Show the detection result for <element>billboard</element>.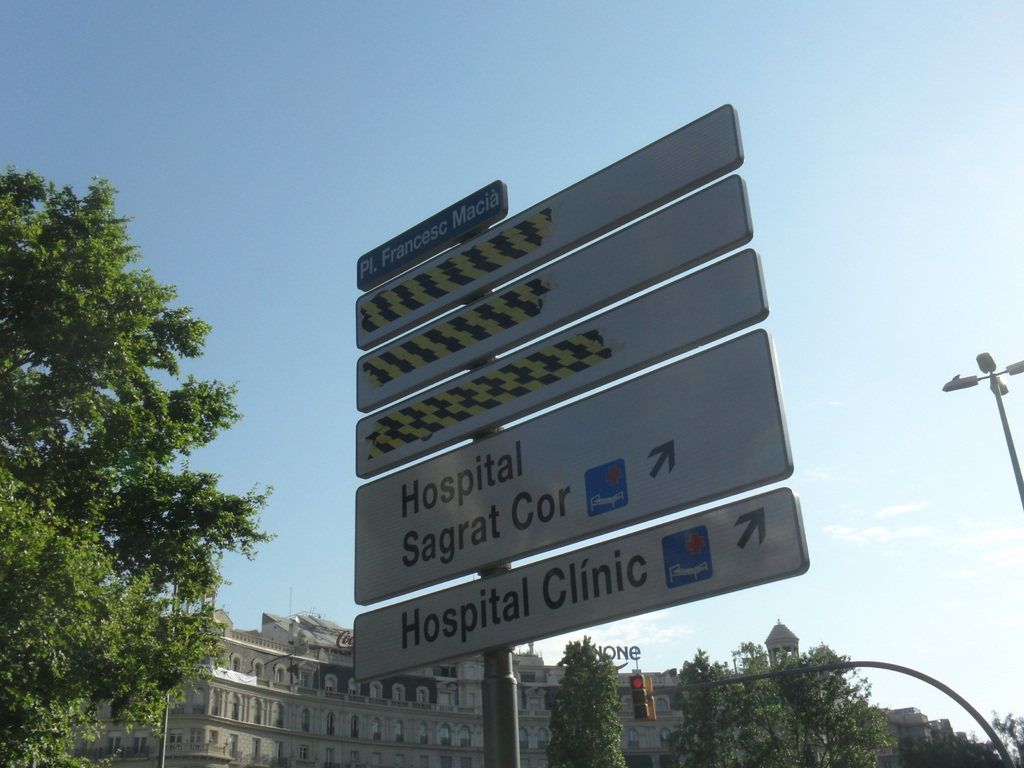
Rect(356, 108, 741, 346).
